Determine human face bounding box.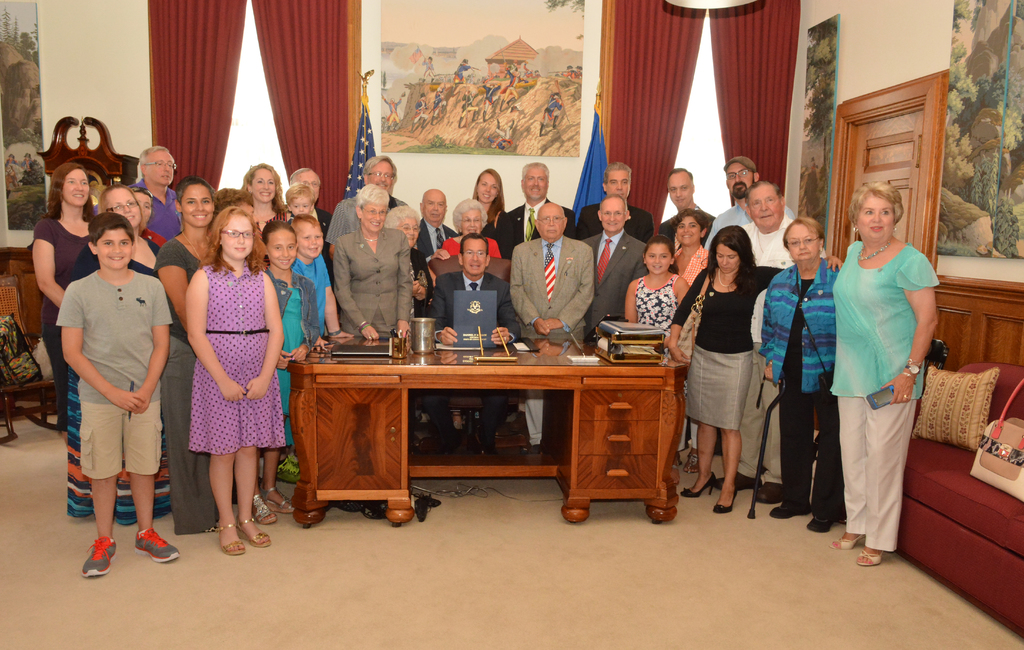
Determined: detection(714, 244, 738, 274).
